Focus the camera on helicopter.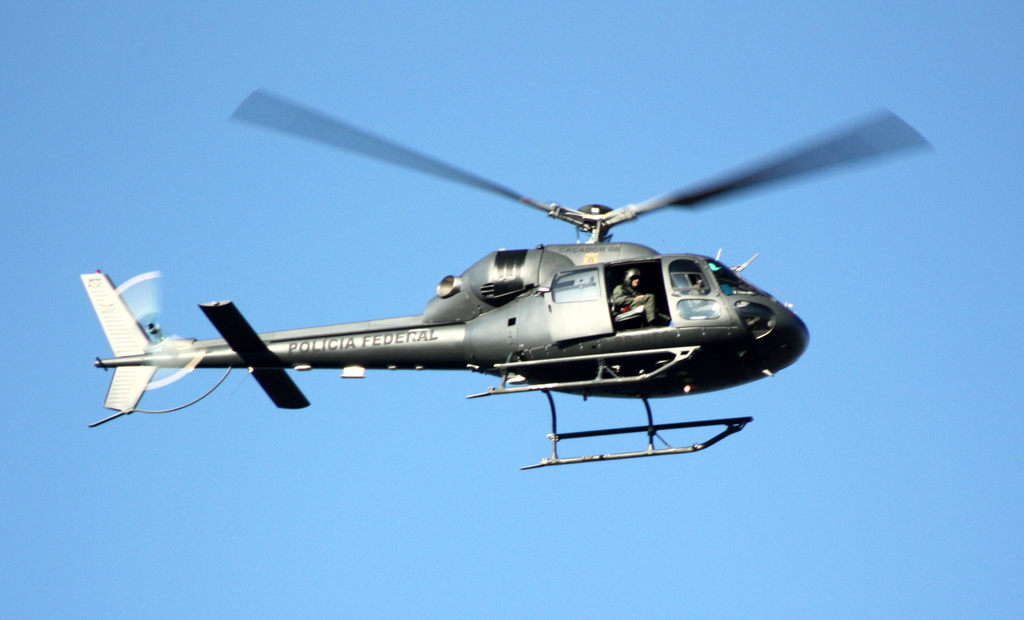
Focus region: [left=58, top=79, right=929, bottom=481].
